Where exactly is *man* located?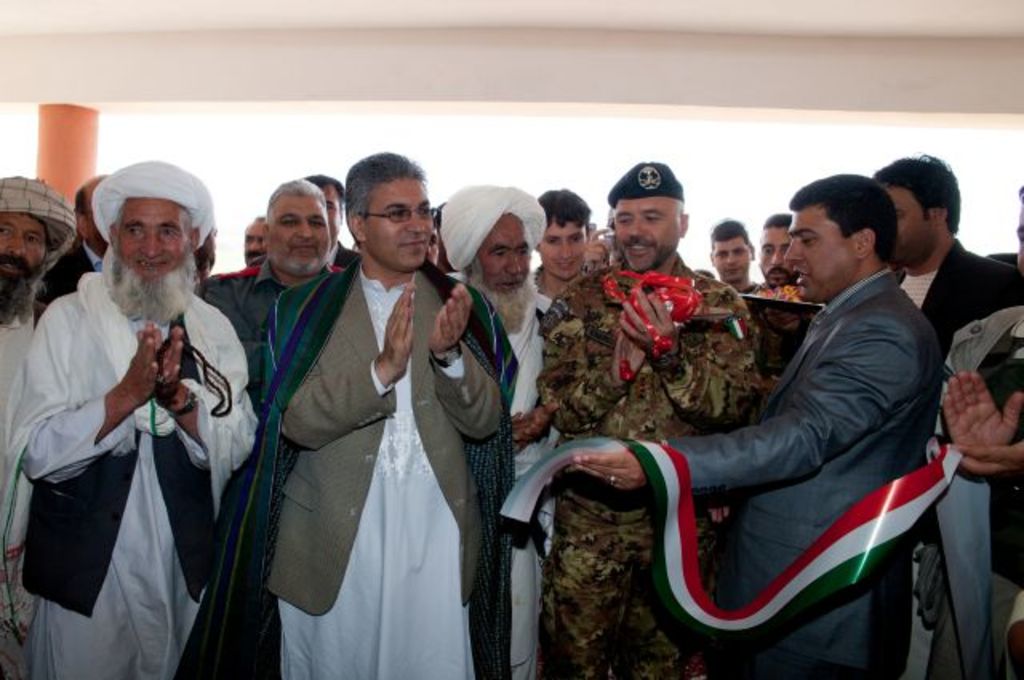
Its bounding box is box(875, 147, 1022, 678).
